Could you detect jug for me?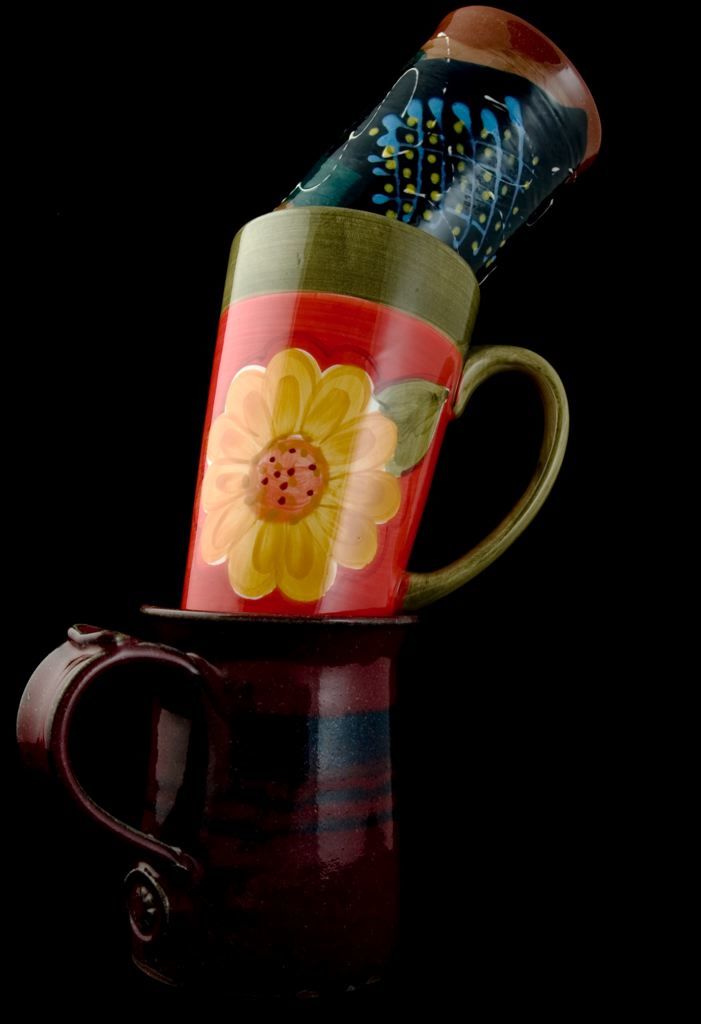
Detection result: 180/206/570/618.
